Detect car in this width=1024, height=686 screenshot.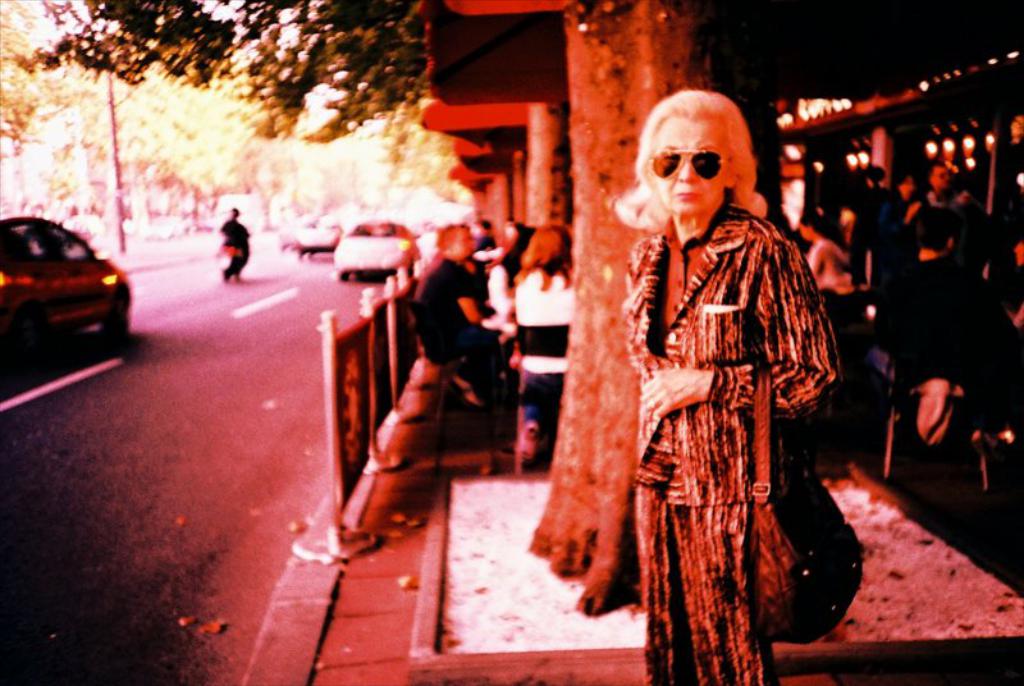
Detection: select_region(334, 219, 425, 282).
